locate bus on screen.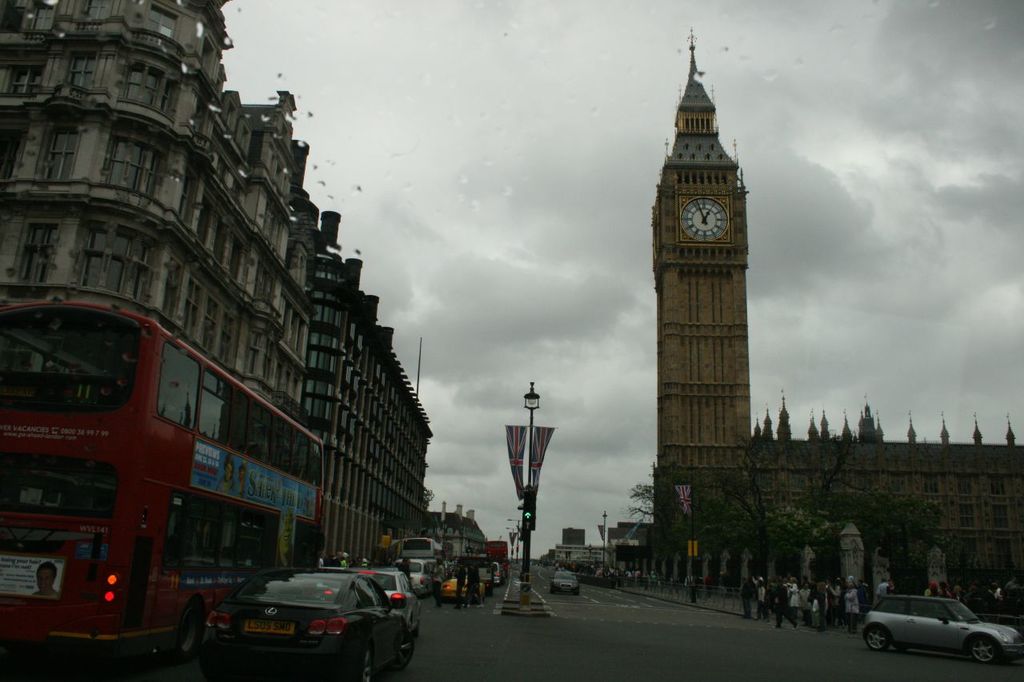
On screen at BBox(398, 536, 443, 560).
